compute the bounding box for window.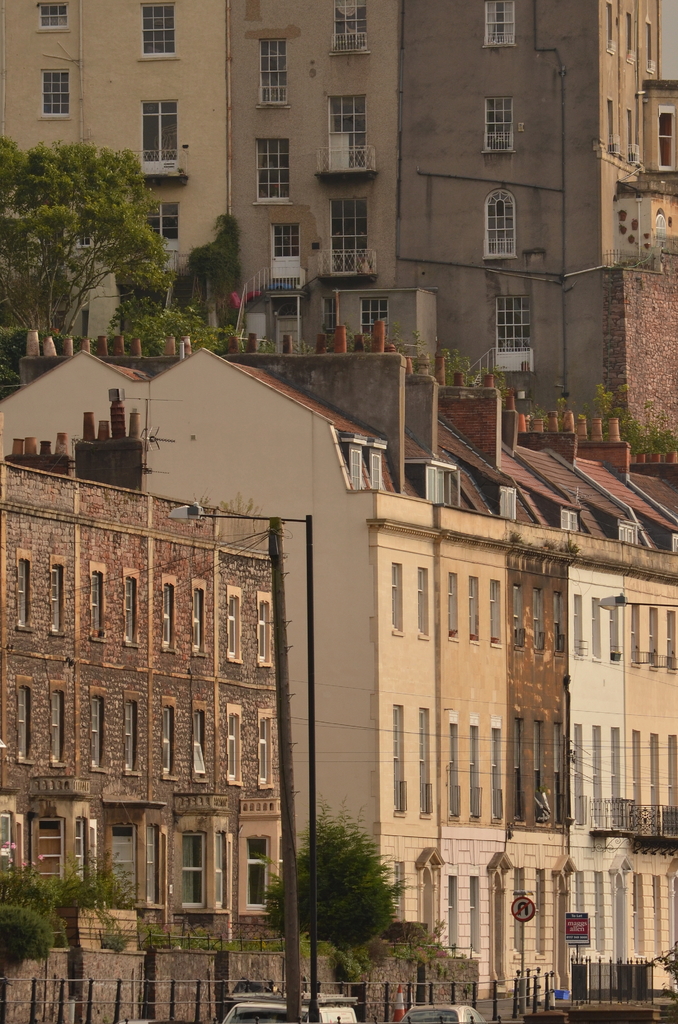
select_region(123, 693, 146, 779).
